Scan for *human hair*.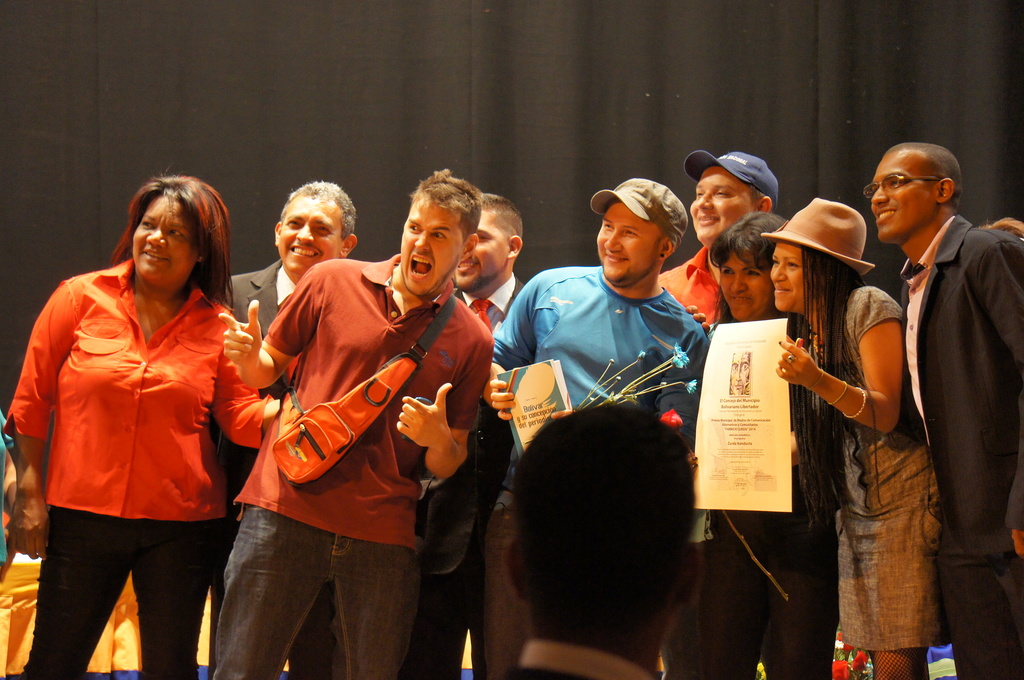
Scan result: bbox=[651, 225, 673, 259].
